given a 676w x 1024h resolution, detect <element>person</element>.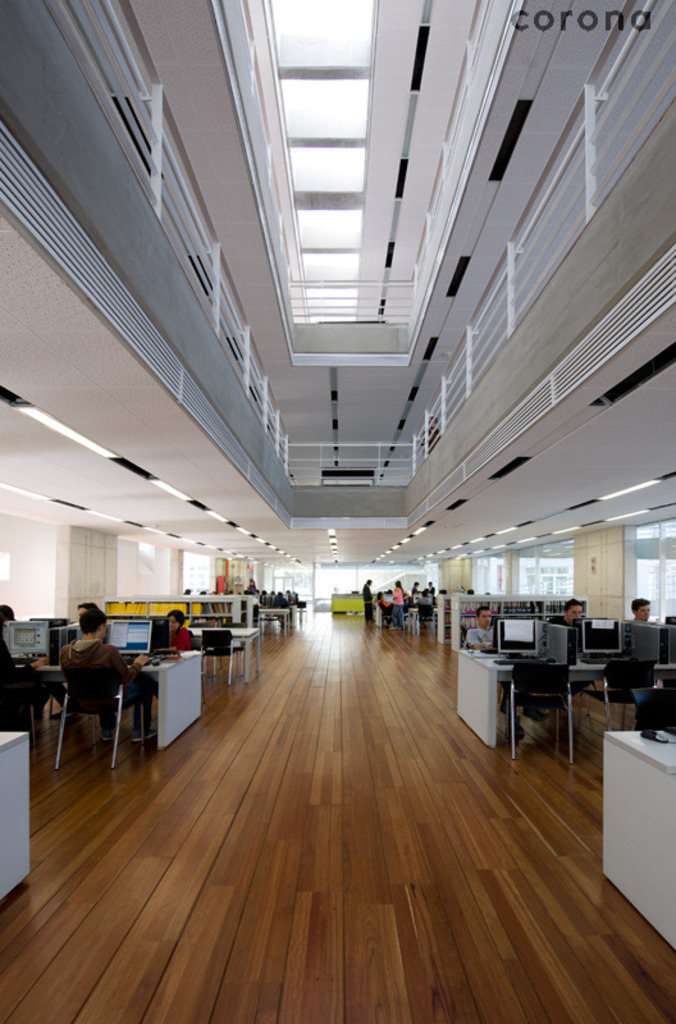
rect(213, 590, 215, 598).
